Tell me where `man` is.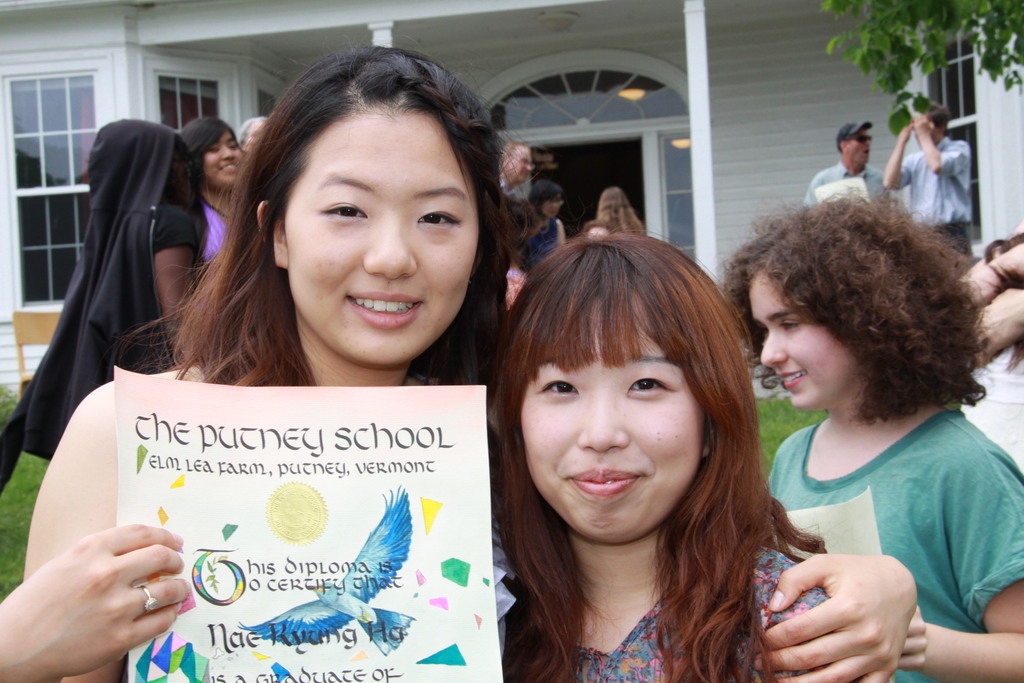
`man` is at bbox=(899, 115, 977, 210).
